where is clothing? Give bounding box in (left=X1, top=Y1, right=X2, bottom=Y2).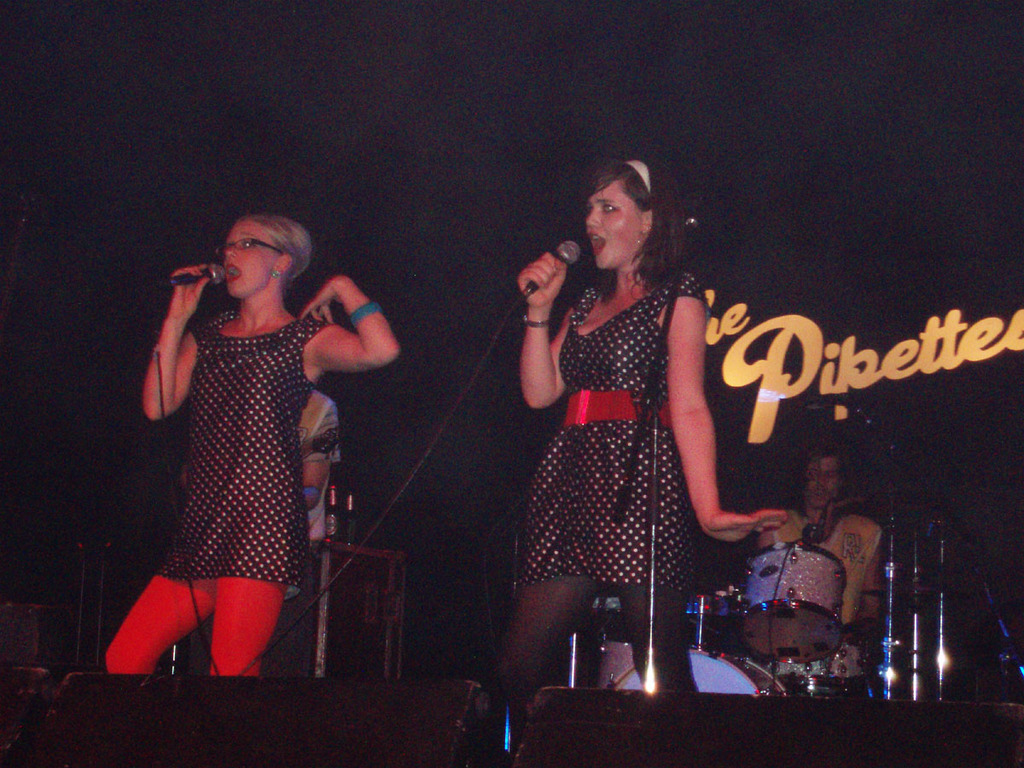
(left=109, top=307, right=334, bottom=701).
